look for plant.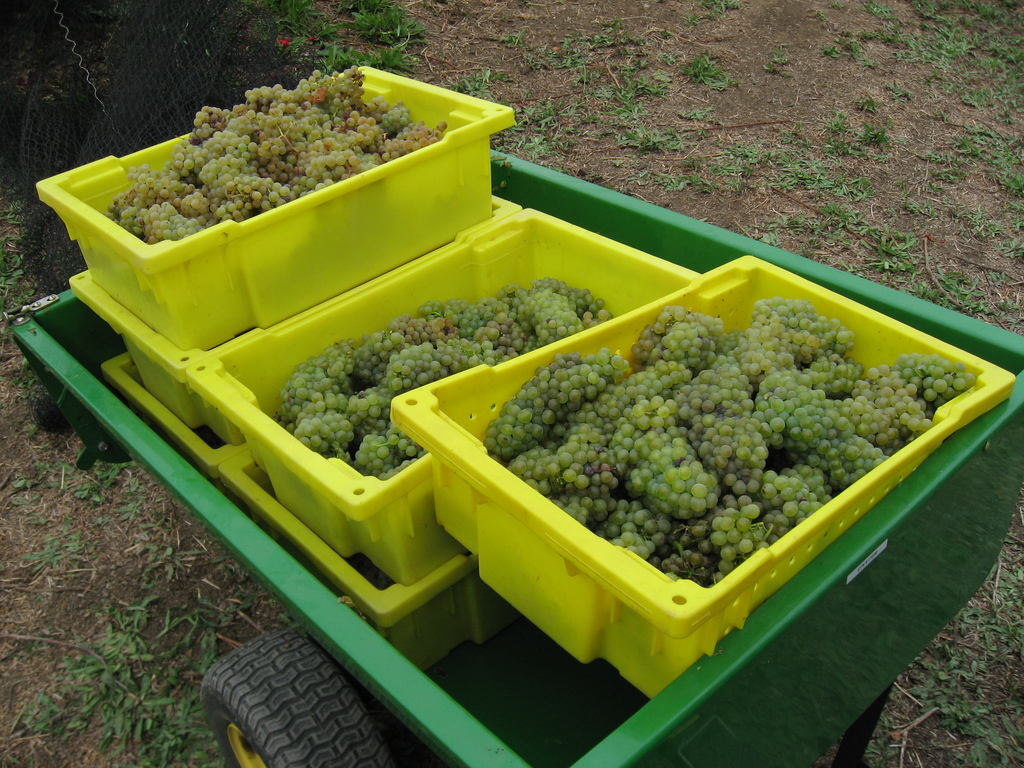
Found: crop(682, 54, 719, 86).
